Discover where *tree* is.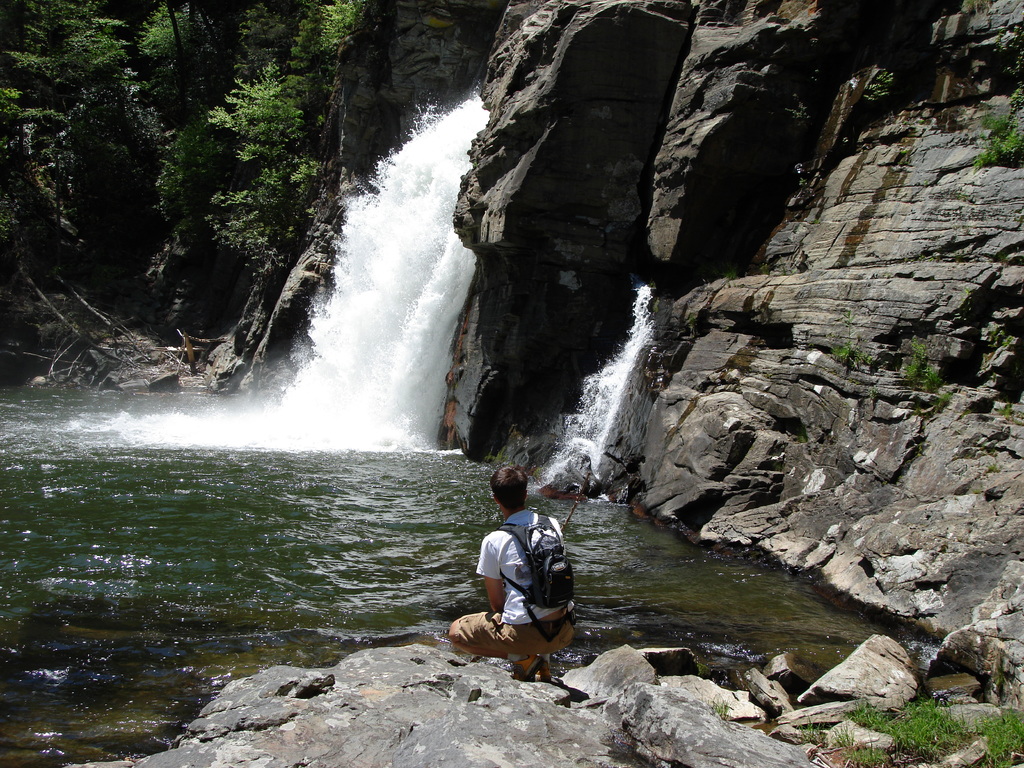
Discovered at 181,56,355,285.
